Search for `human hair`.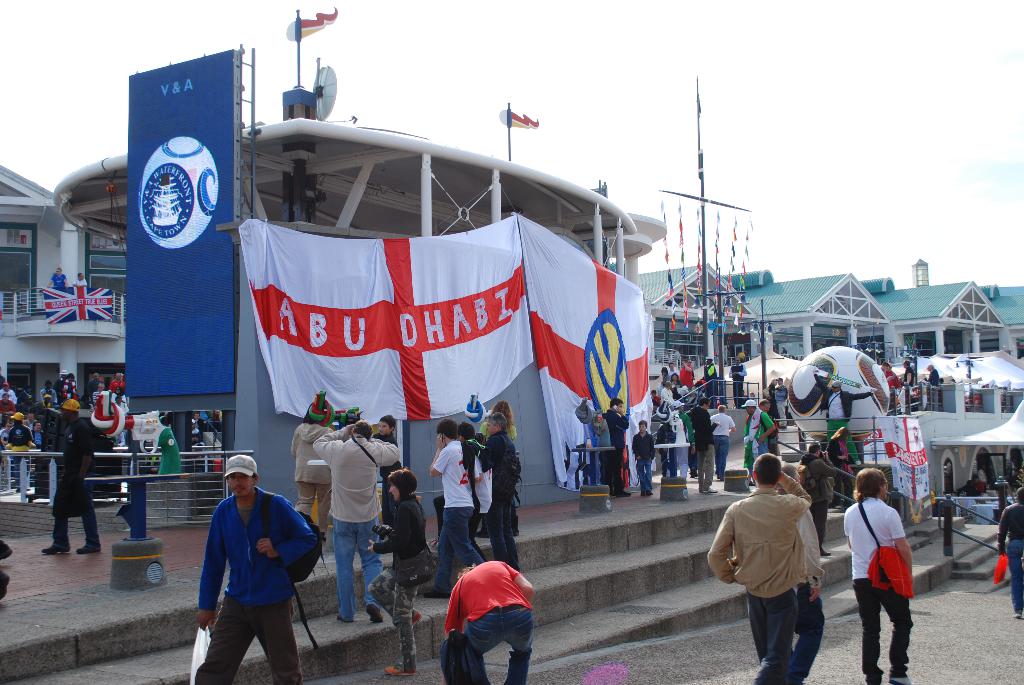
Found at [x1=639, y1=417, x2=649, y2=427].
